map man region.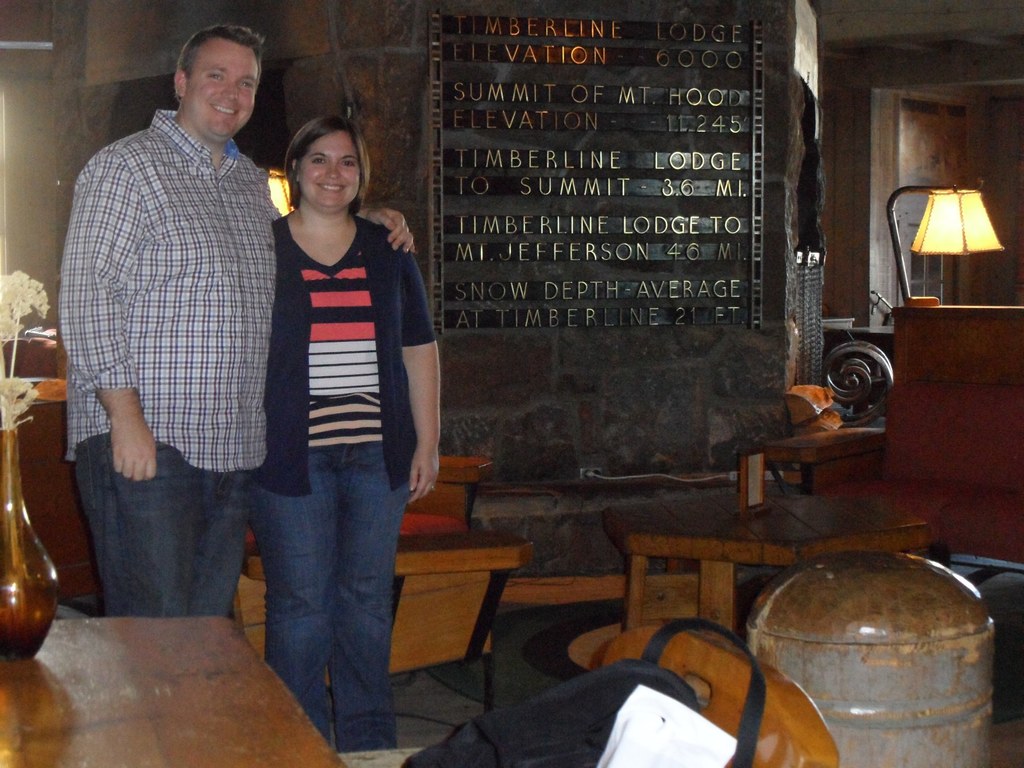
Mapped to [left=49, top=19, right=417, bottom=616].
